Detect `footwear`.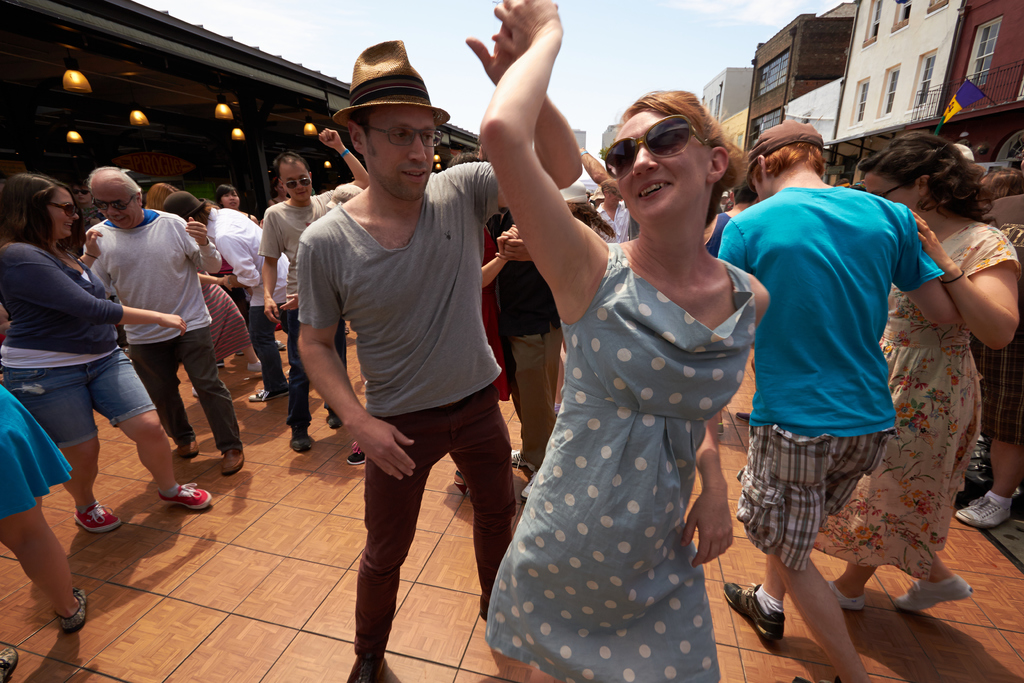
Detected at (x1=344, y1=443, x2=364, y2=465).
